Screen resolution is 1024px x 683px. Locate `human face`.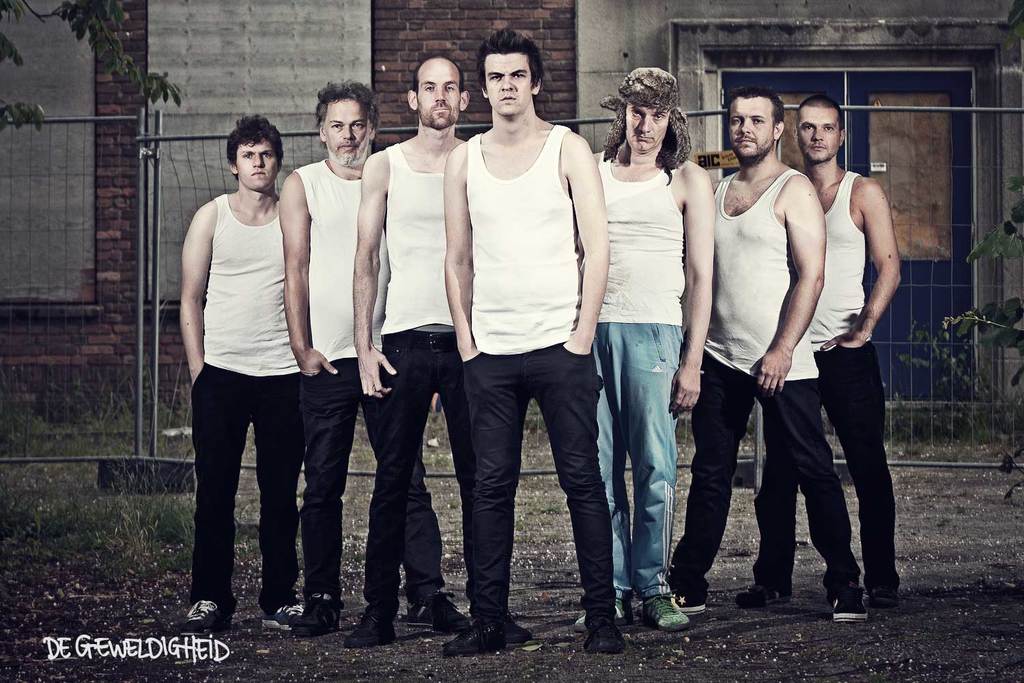
{"x1": 726, "y1": 93, "x2": 774, "y2": 157}.
